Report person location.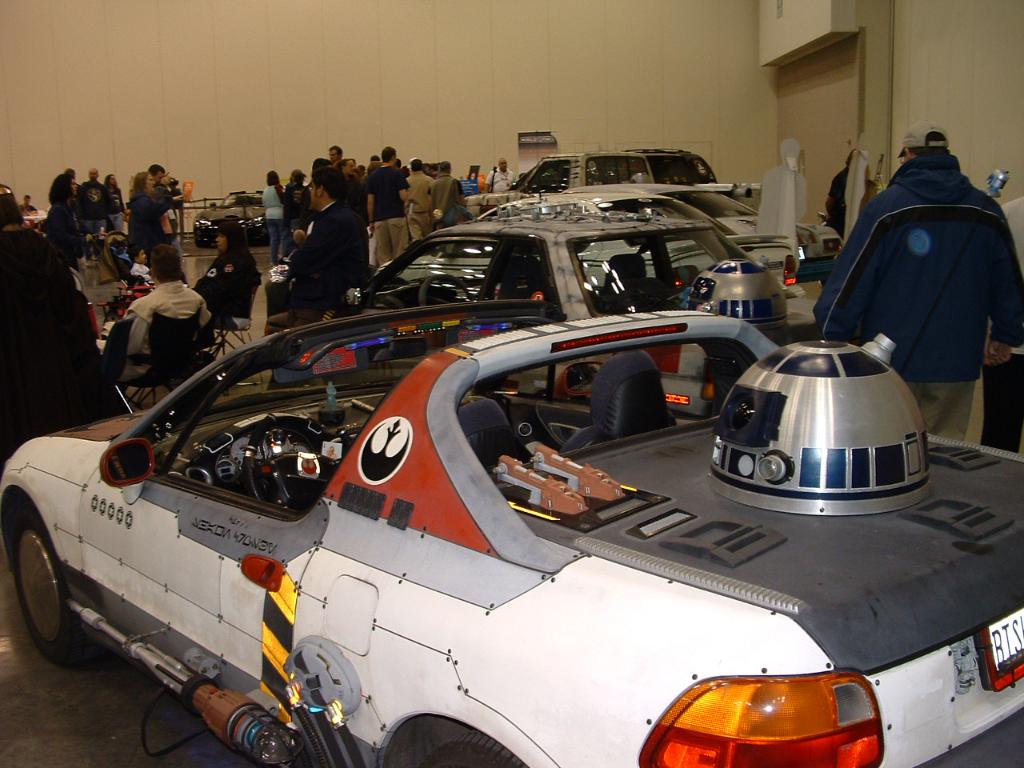
Report: [x1=406, y1=154, x2=438, y2=238].
